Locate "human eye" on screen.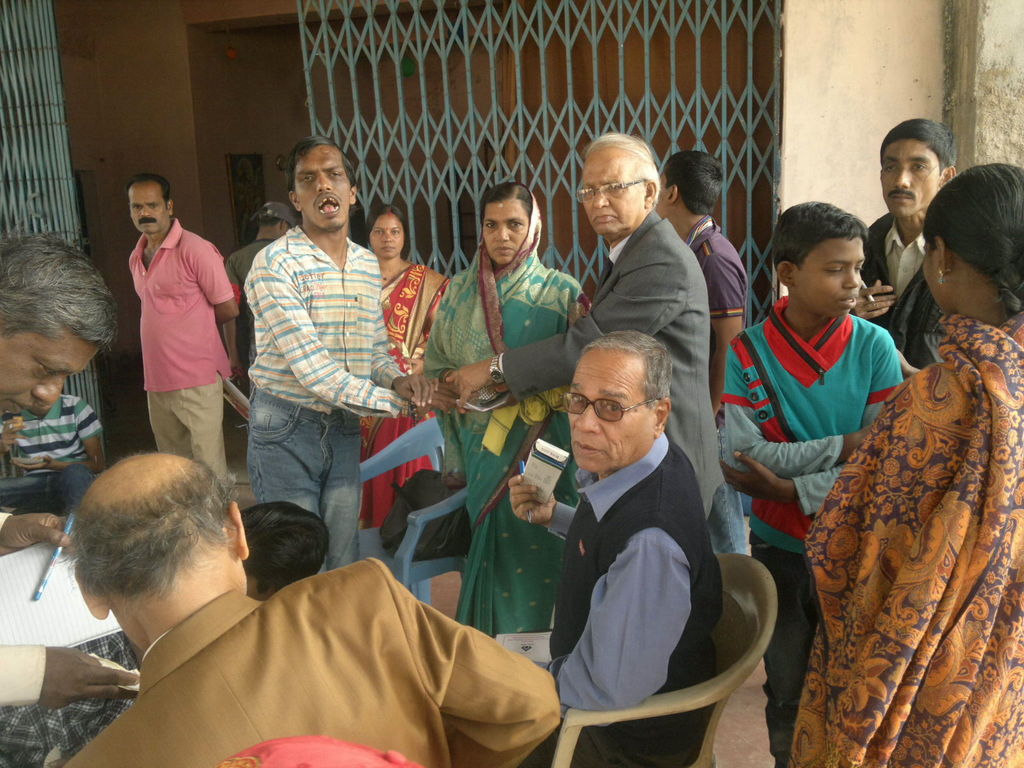
On screen at crop(911, 159, 927, 172).
